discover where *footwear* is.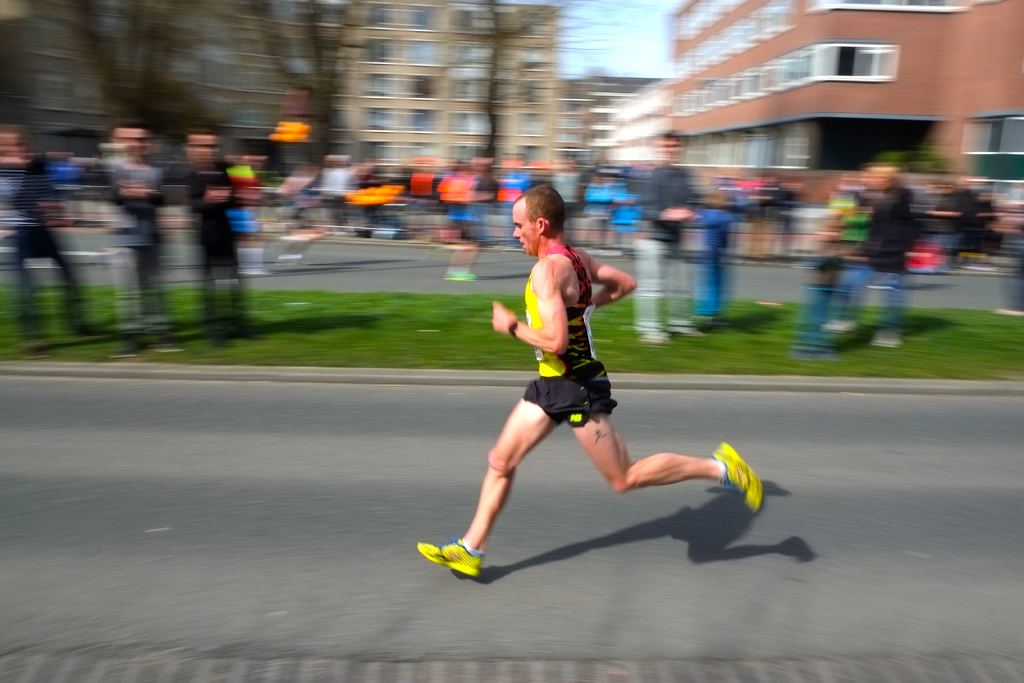
Discovered at box=[415, 536, 478, 577].
